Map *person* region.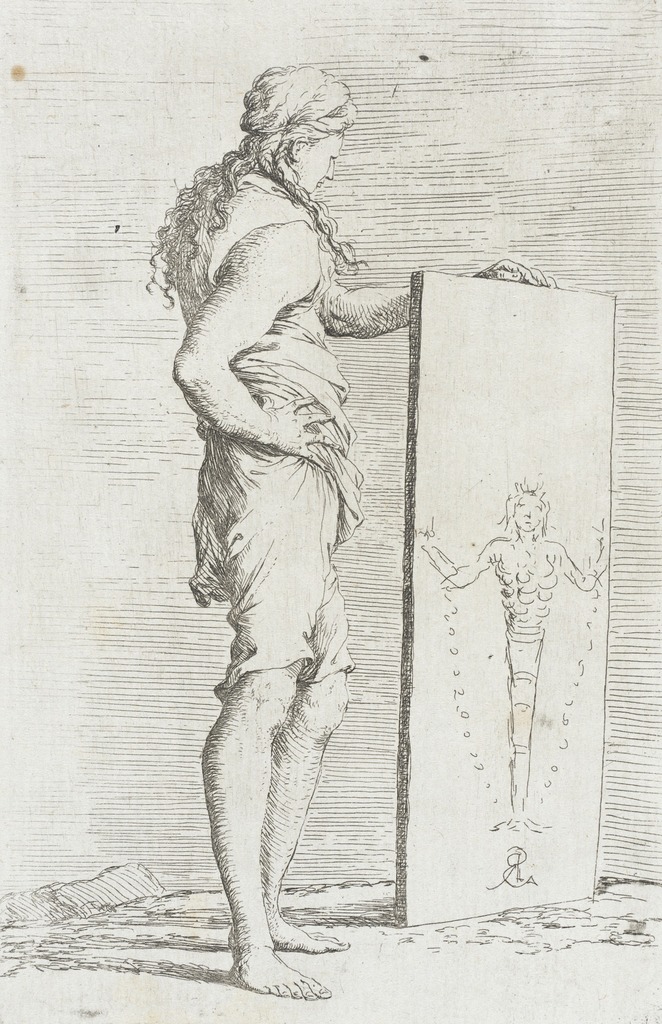
Mapped to crop(412, 465, 612, 823).
